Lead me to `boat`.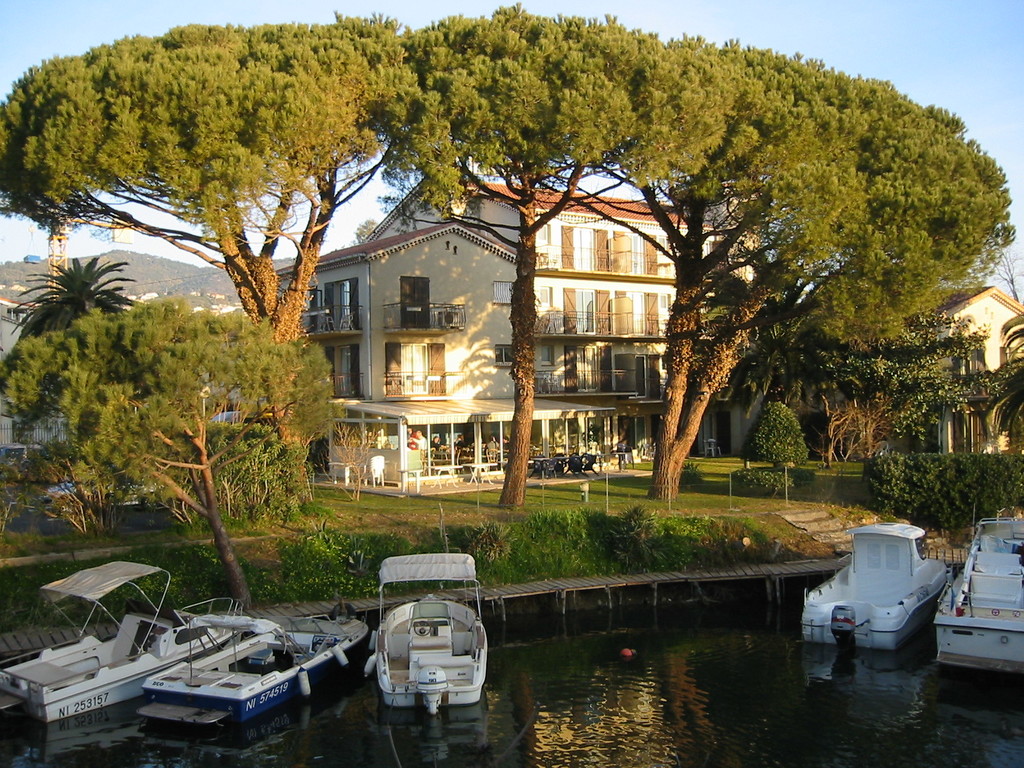
Lead to (0, 550, 253, 730).
